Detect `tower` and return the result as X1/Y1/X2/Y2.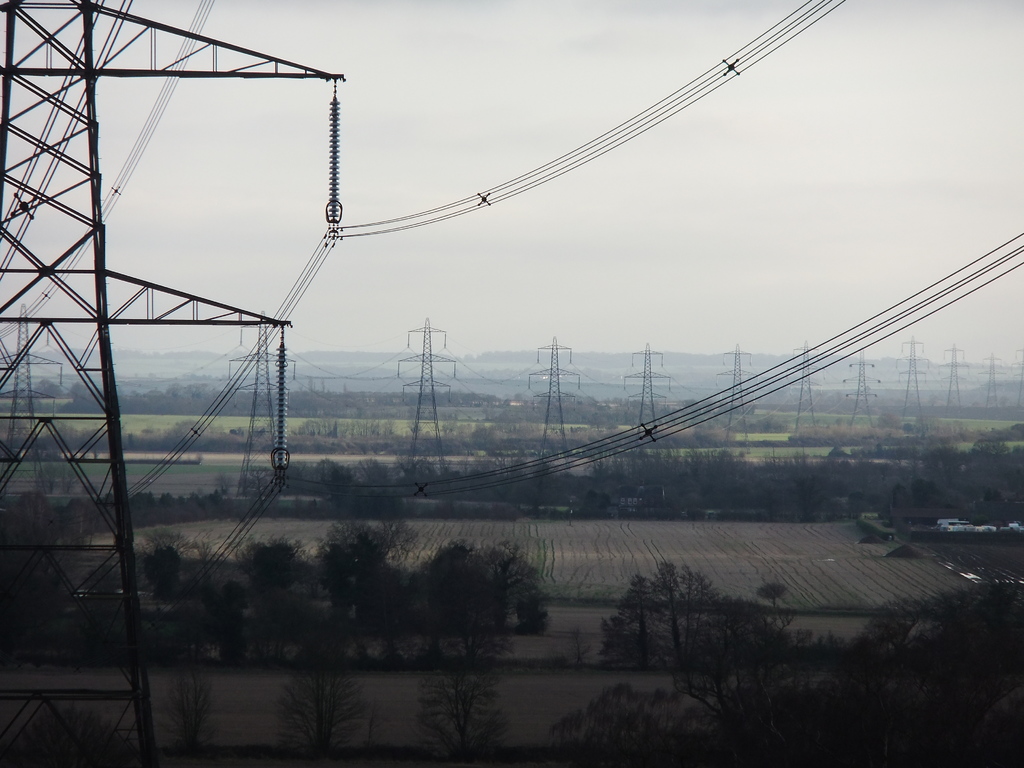
979/350/1007/420.
